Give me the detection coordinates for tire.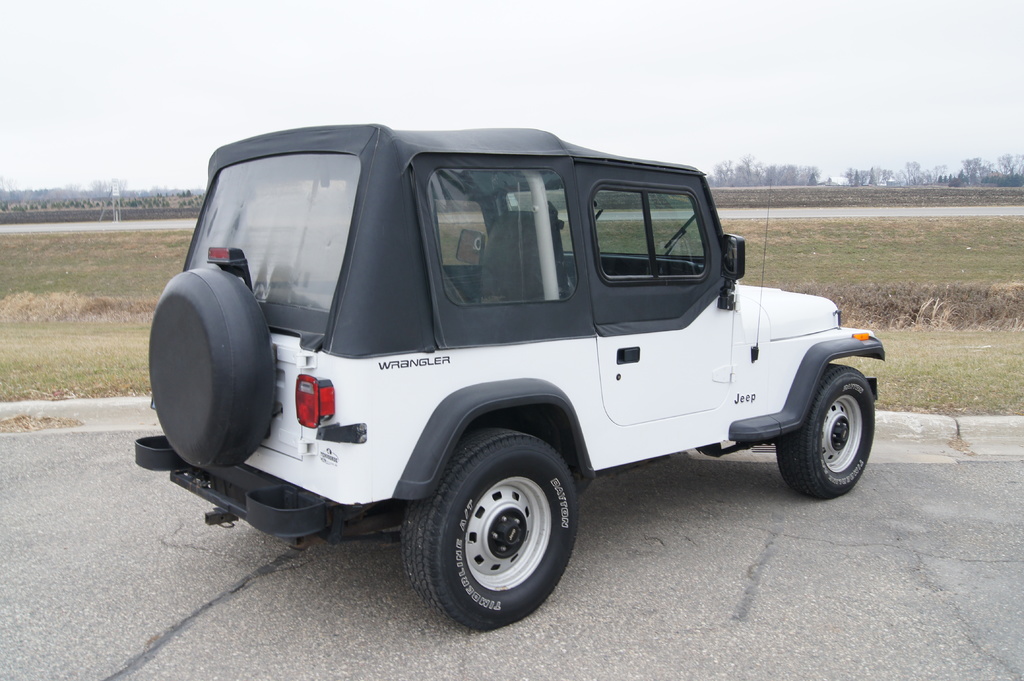
405 435 588 628.
